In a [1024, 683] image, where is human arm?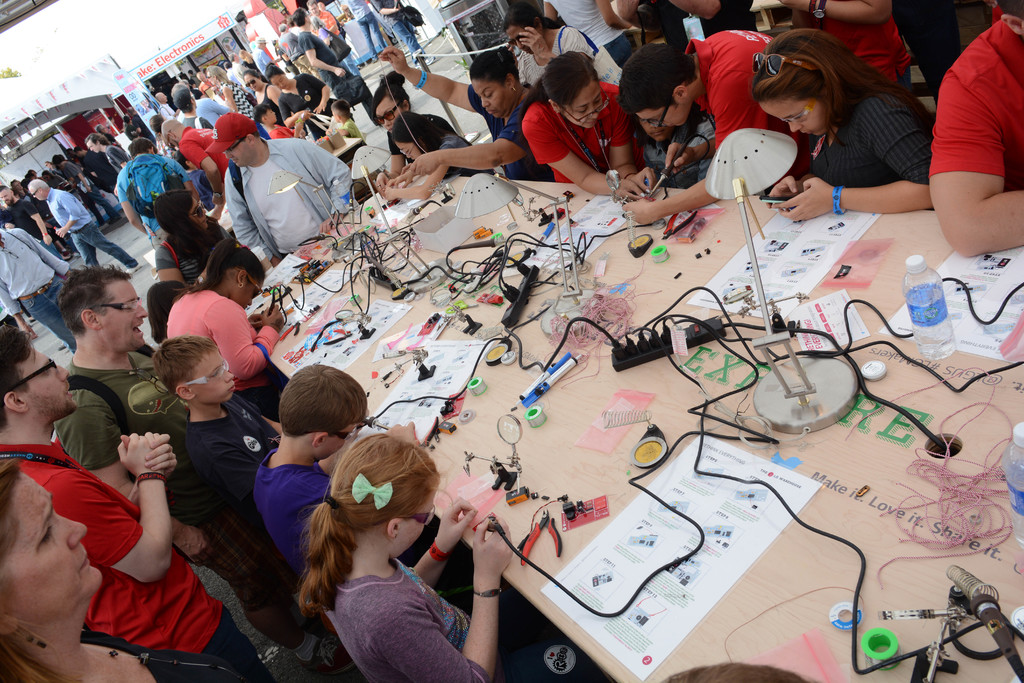
left=224, top=168, right=282, bottom=278.
